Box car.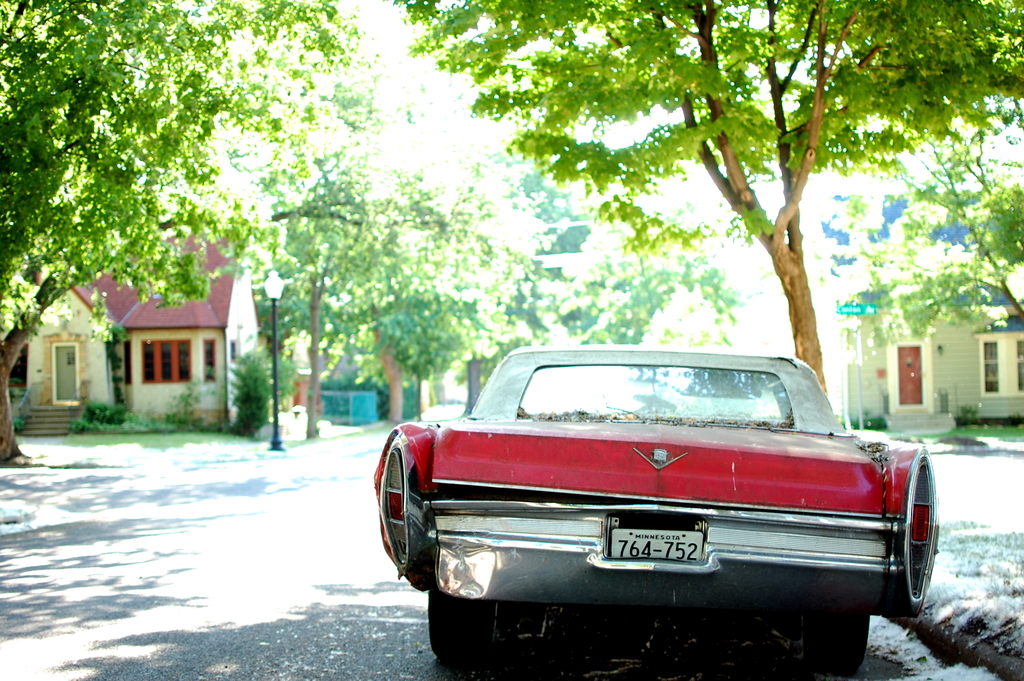
[374, 343, 939, 675].
